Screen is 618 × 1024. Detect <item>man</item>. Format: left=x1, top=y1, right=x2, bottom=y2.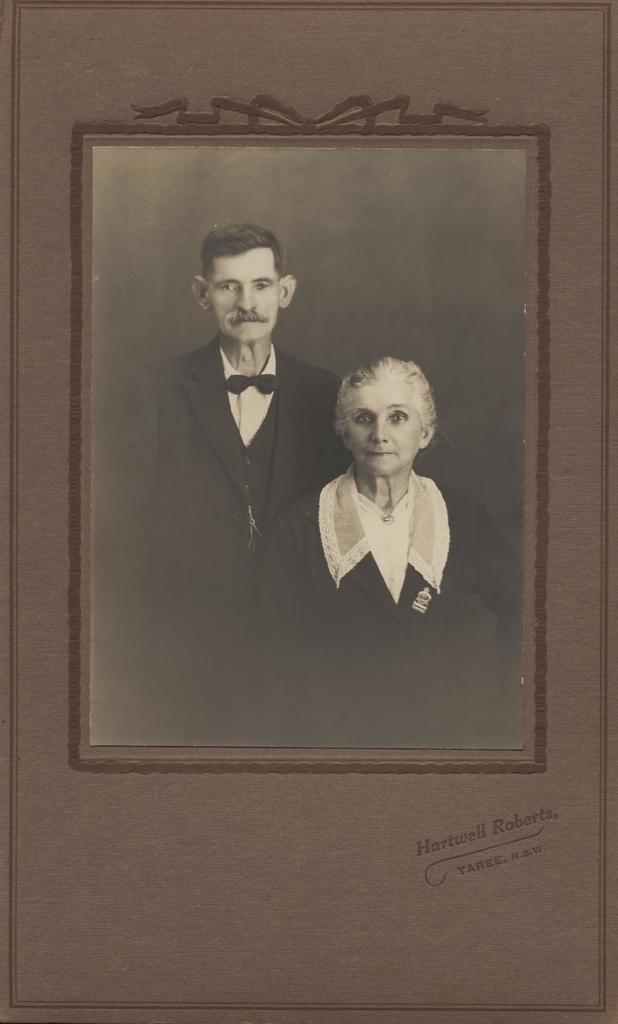
left=149, top=232, right=340, bottom=628.
